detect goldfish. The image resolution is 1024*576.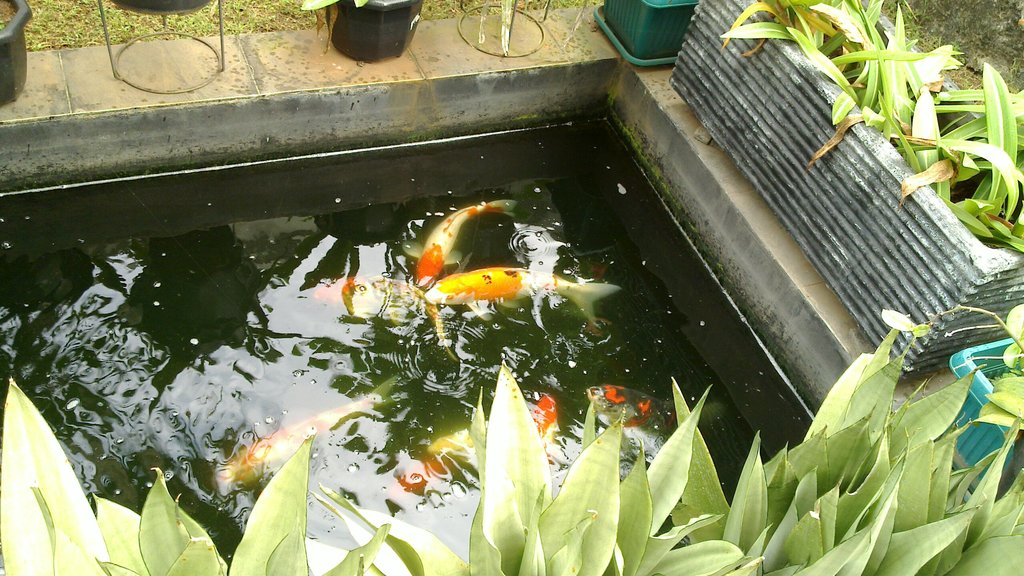
BBox(578, 376, 669, 463).
